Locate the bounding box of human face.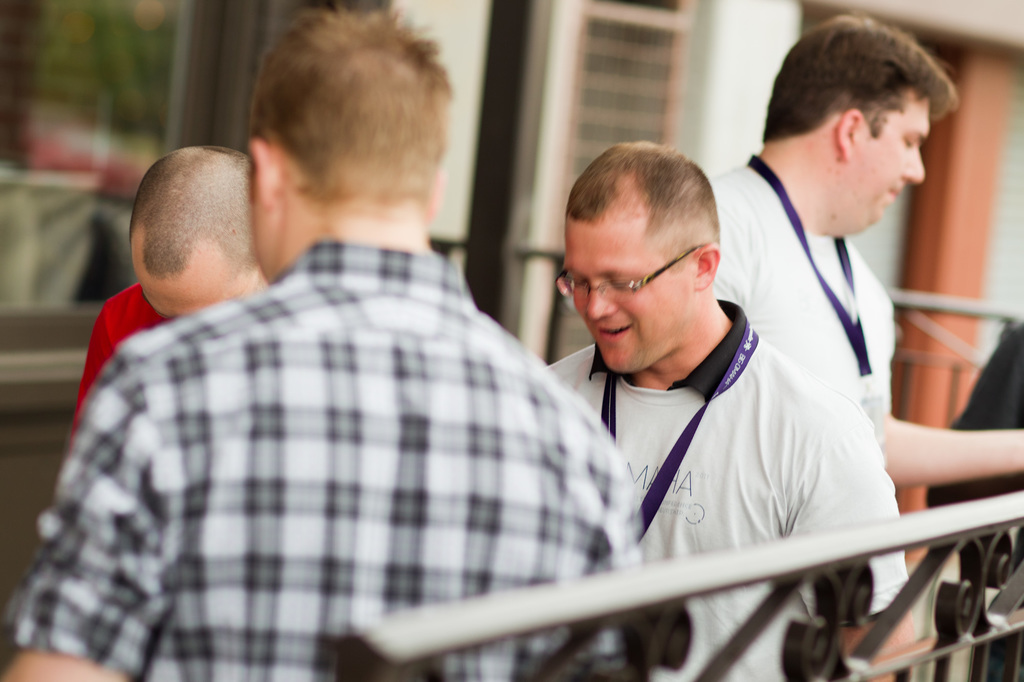
Bounding box: 130/267/252/328.
